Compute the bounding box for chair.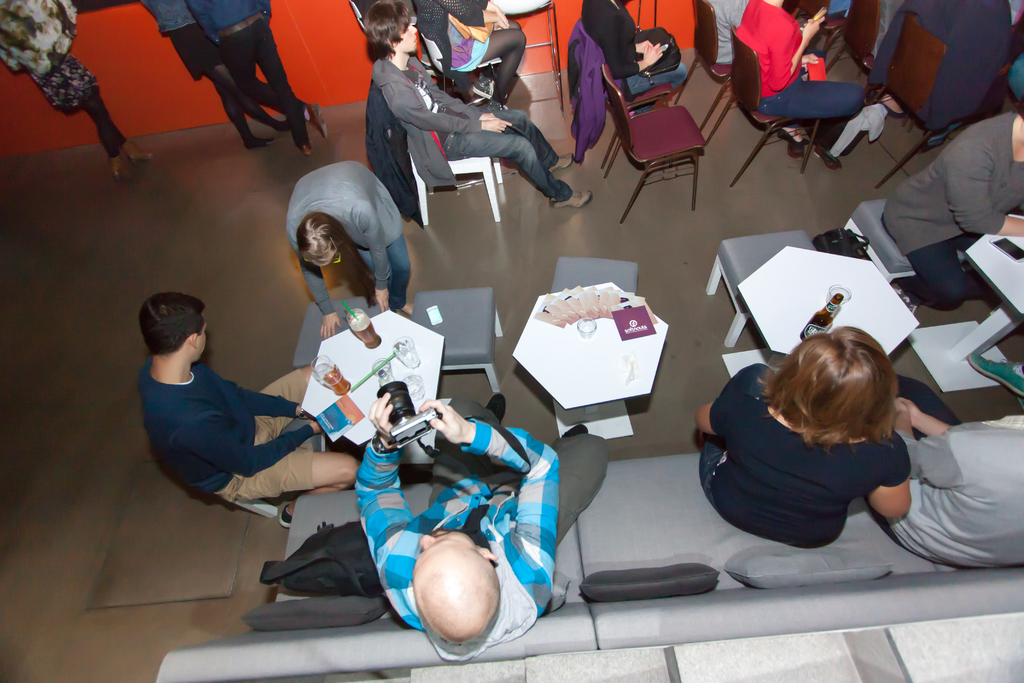
region(600, 56, 708, 224).
